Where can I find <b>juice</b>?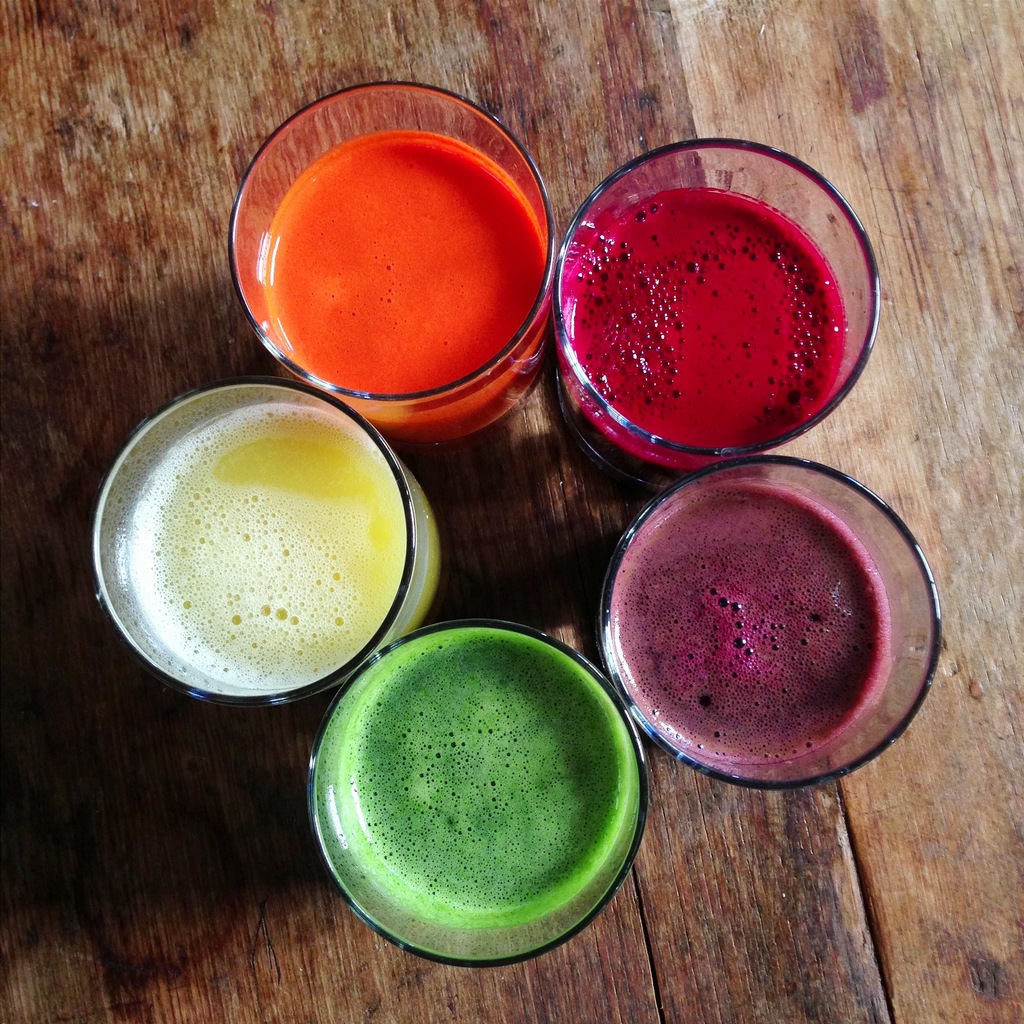
You can find it at rect(528, 175, 893, 460).
